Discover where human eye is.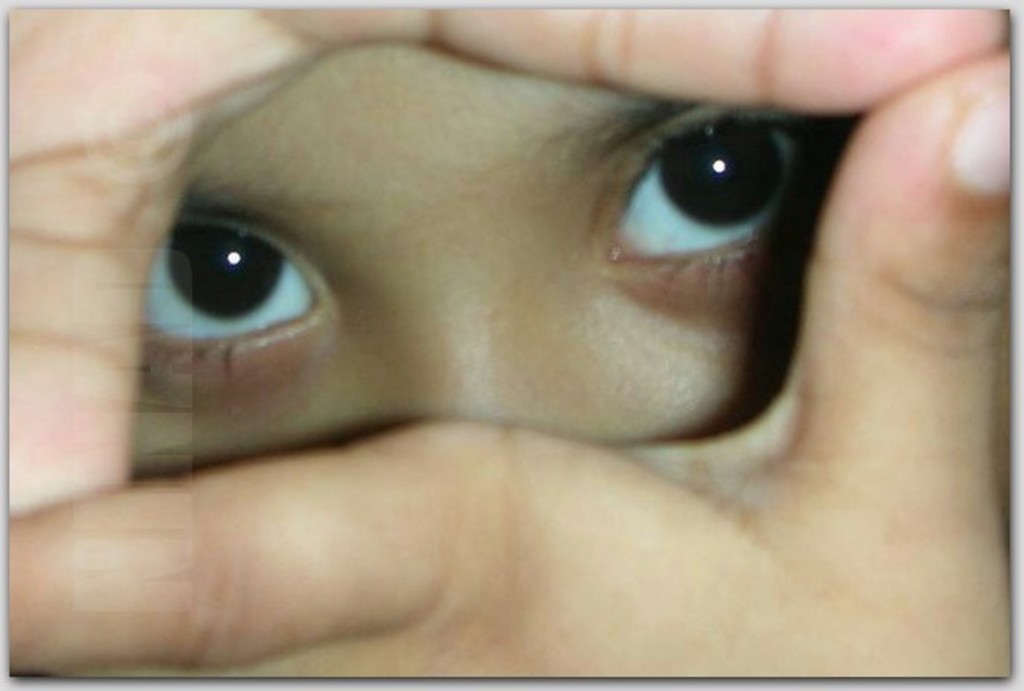
Discovered at (x1=136, y1=195, x2=336, y2=402).
